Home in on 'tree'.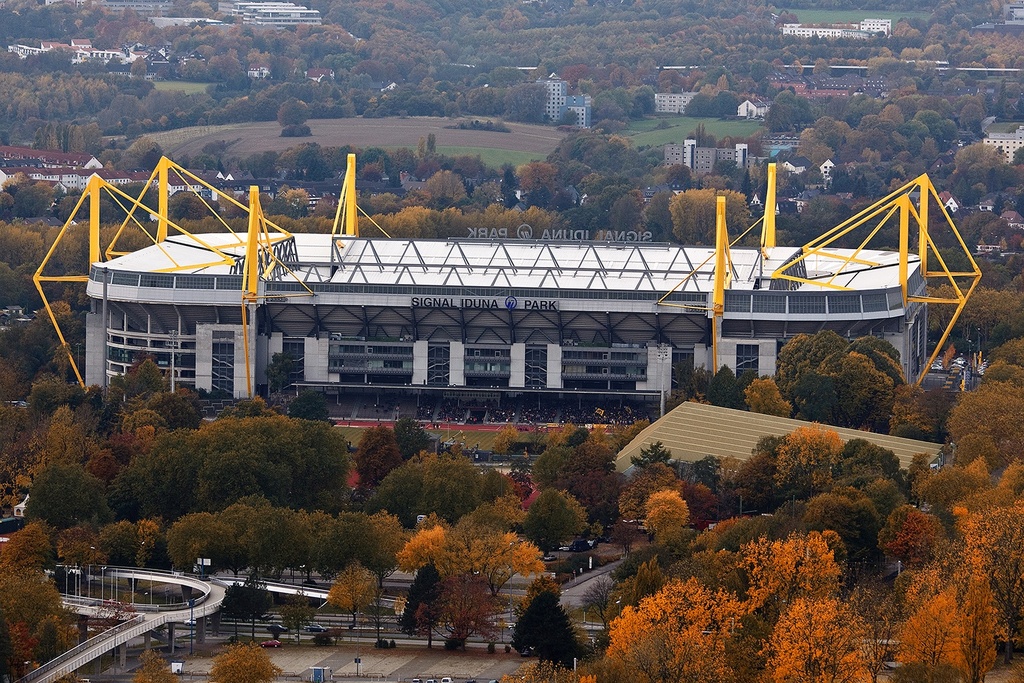
Homed in at 767,329,906,428.
